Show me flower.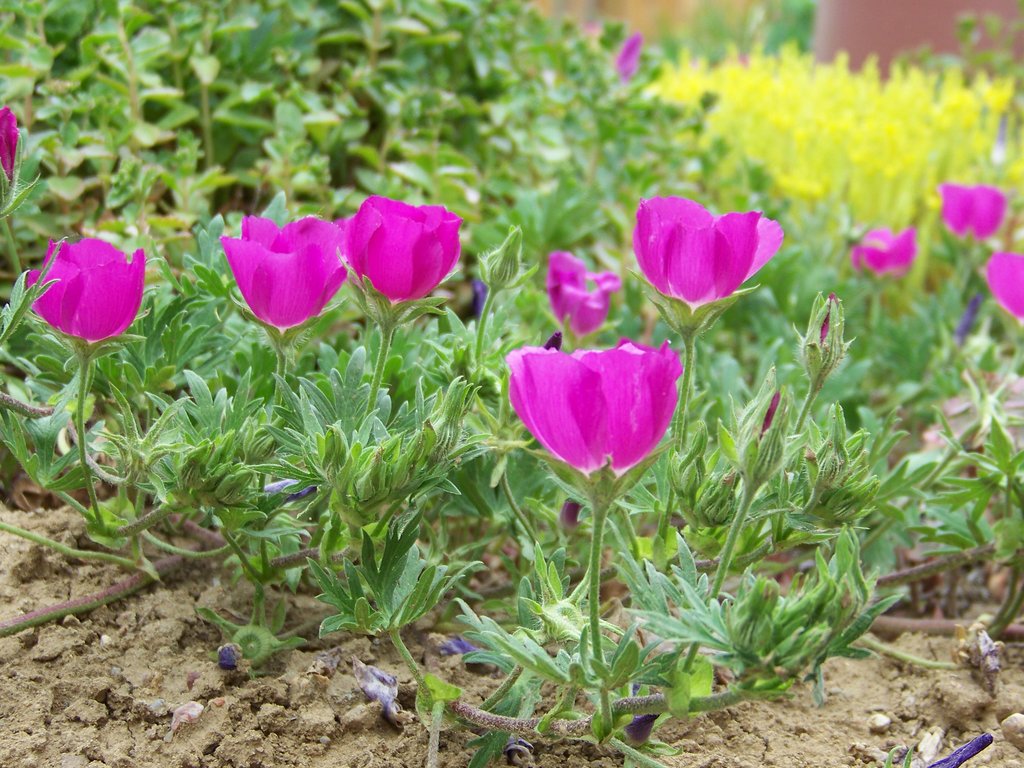
flower is here: 214:212:344:333.
